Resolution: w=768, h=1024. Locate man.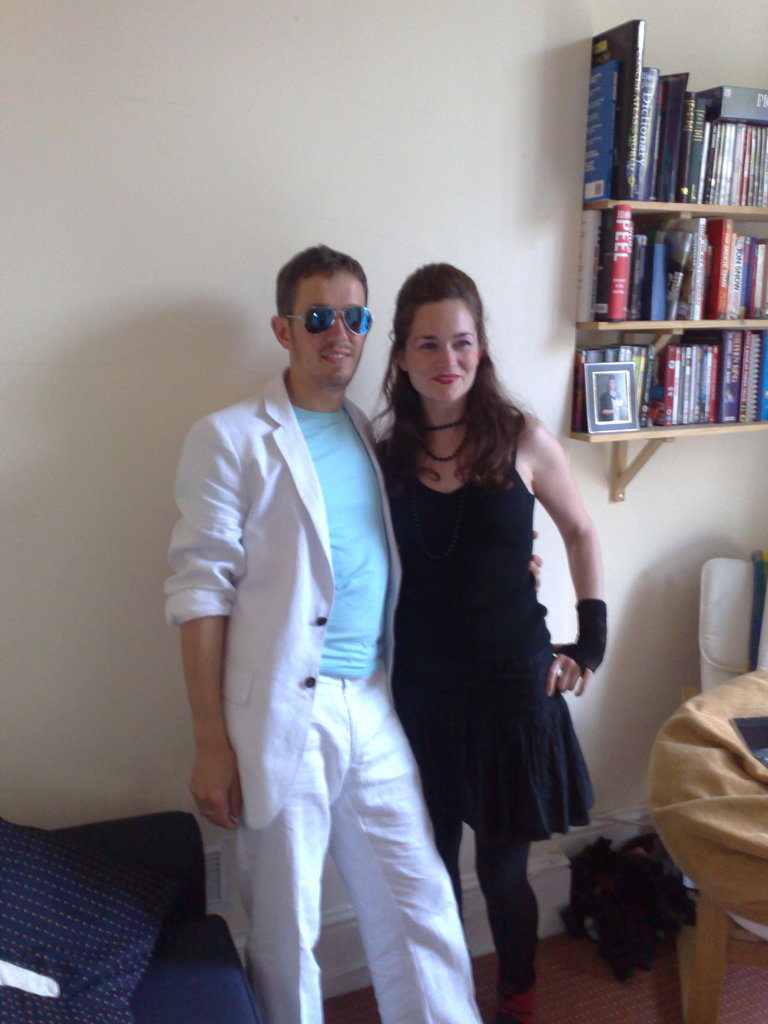
<box>179,227,482,998</box>.
